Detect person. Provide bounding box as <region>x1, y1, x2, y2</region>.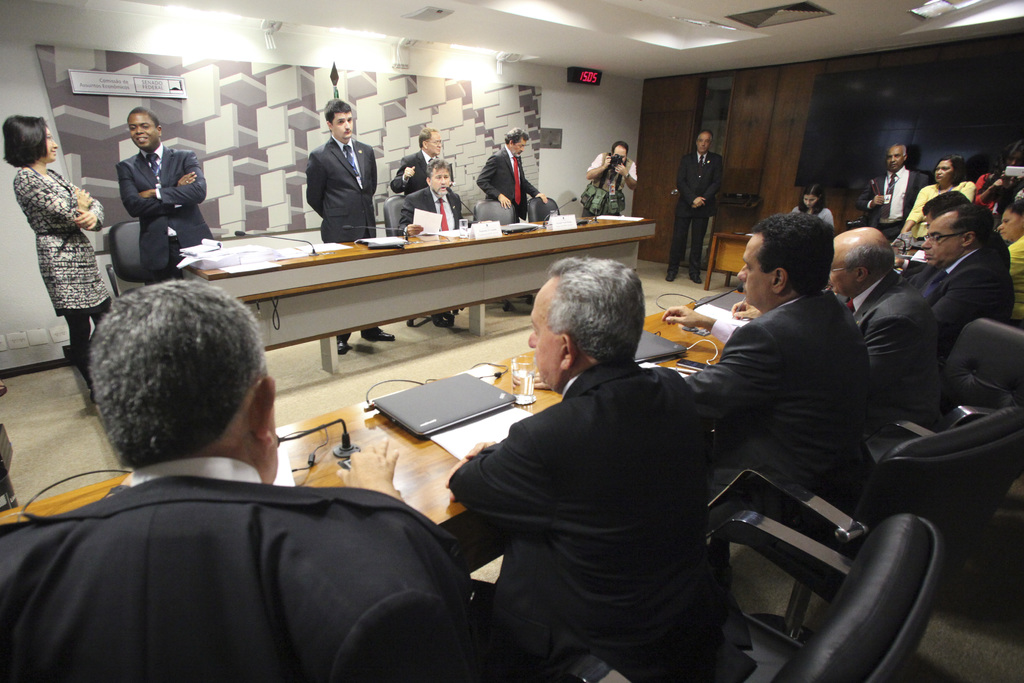
<region>0, 115, 119, 403</region>.
